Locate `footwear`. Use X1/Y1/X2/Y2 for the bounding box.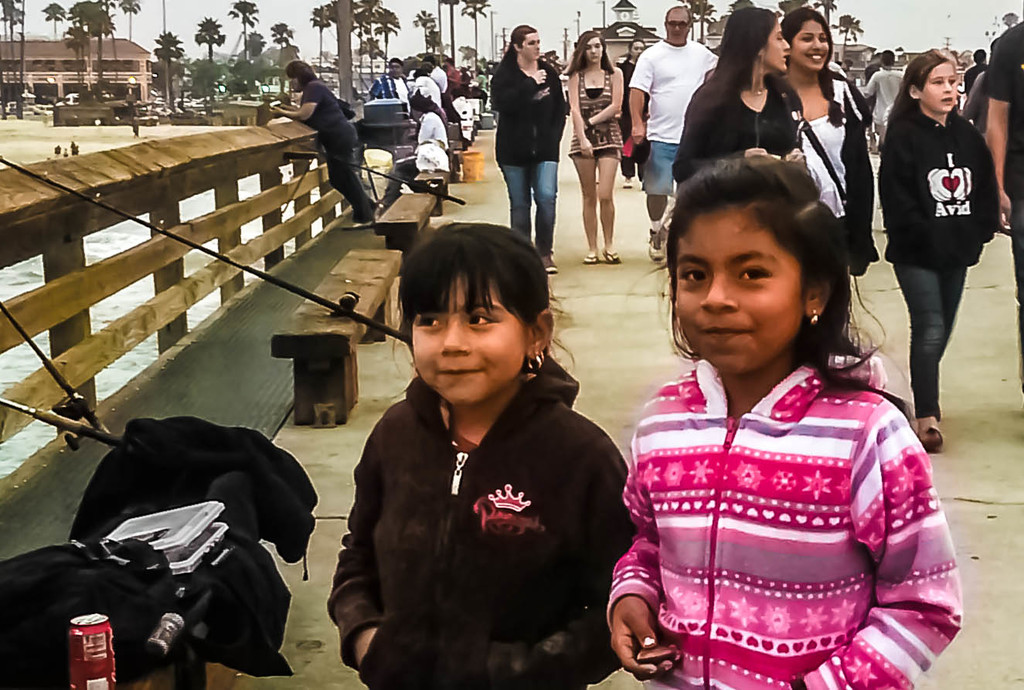
915/418/941/454.
